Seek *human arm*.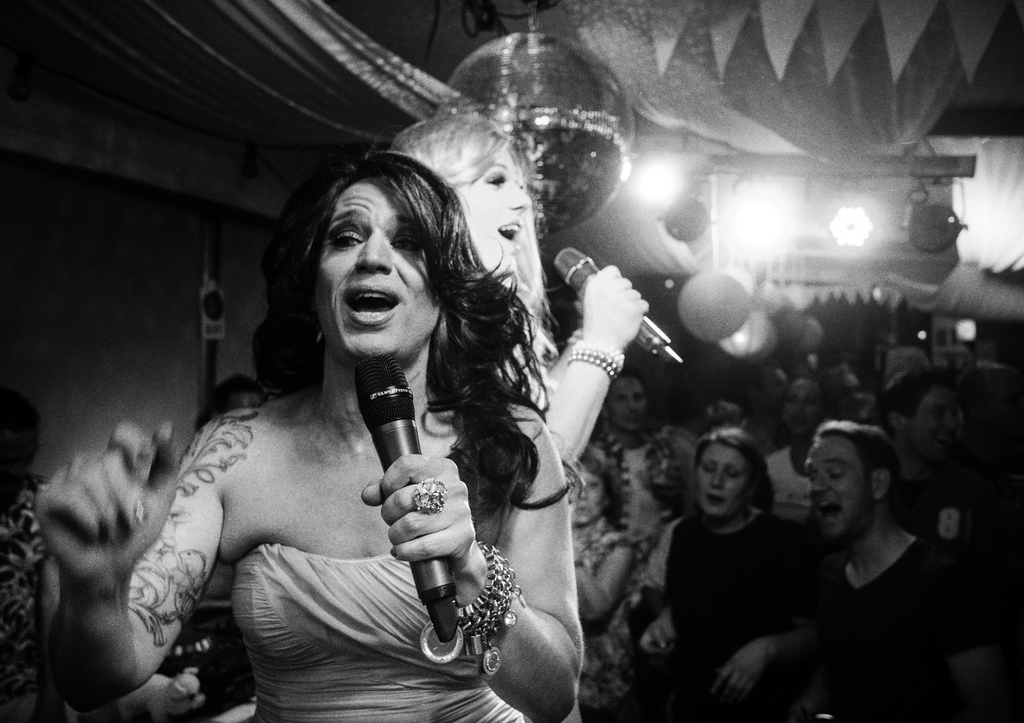
bbox=(369, 437, 589, 722).
